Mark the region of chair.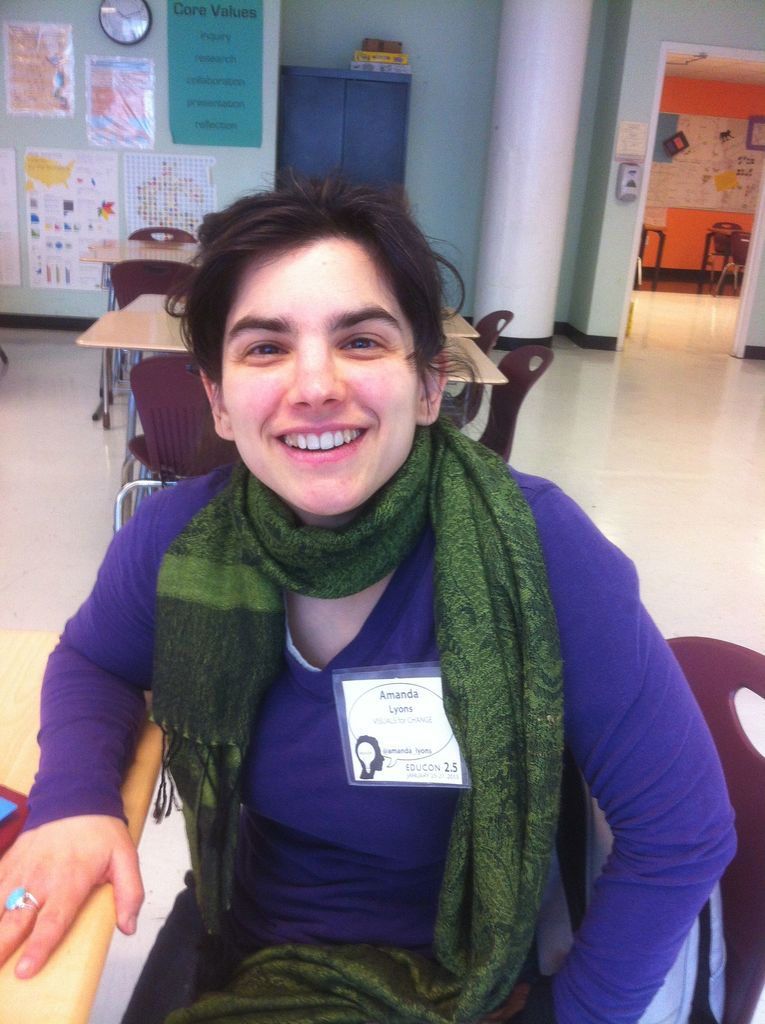
Region: detection(118, 218, 198, 249).
